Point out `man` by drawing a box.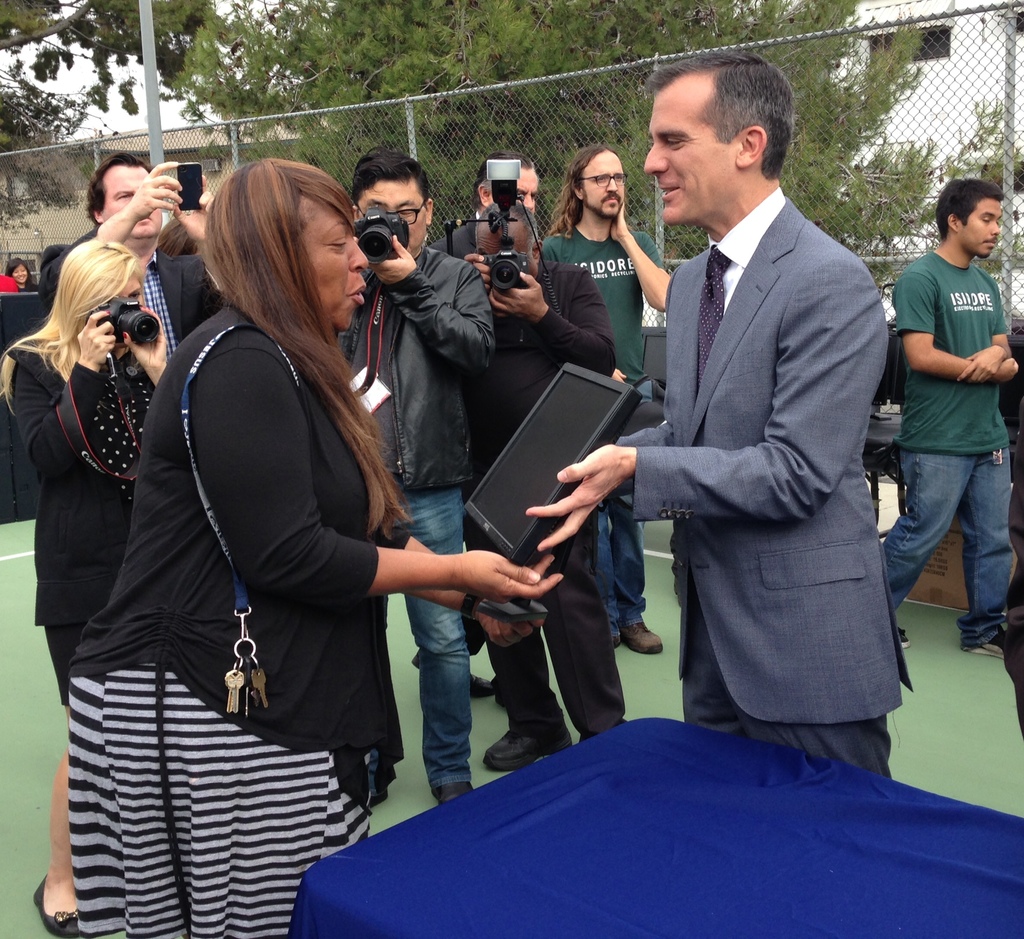
888,179,1023,657.
